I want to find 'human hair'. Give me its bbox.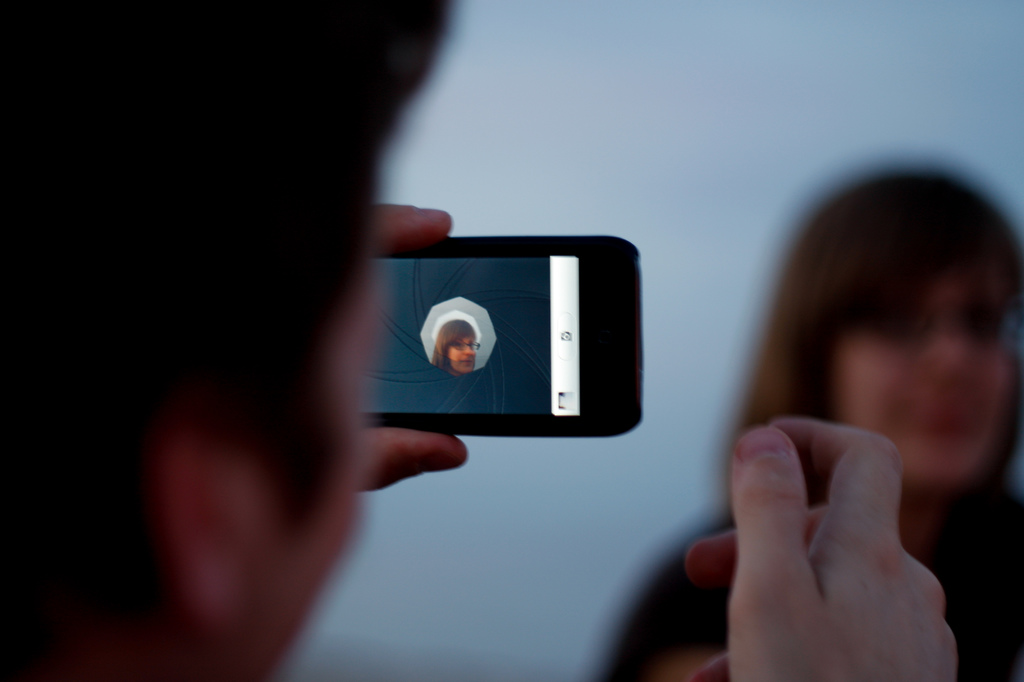
729/168/1023/518.
